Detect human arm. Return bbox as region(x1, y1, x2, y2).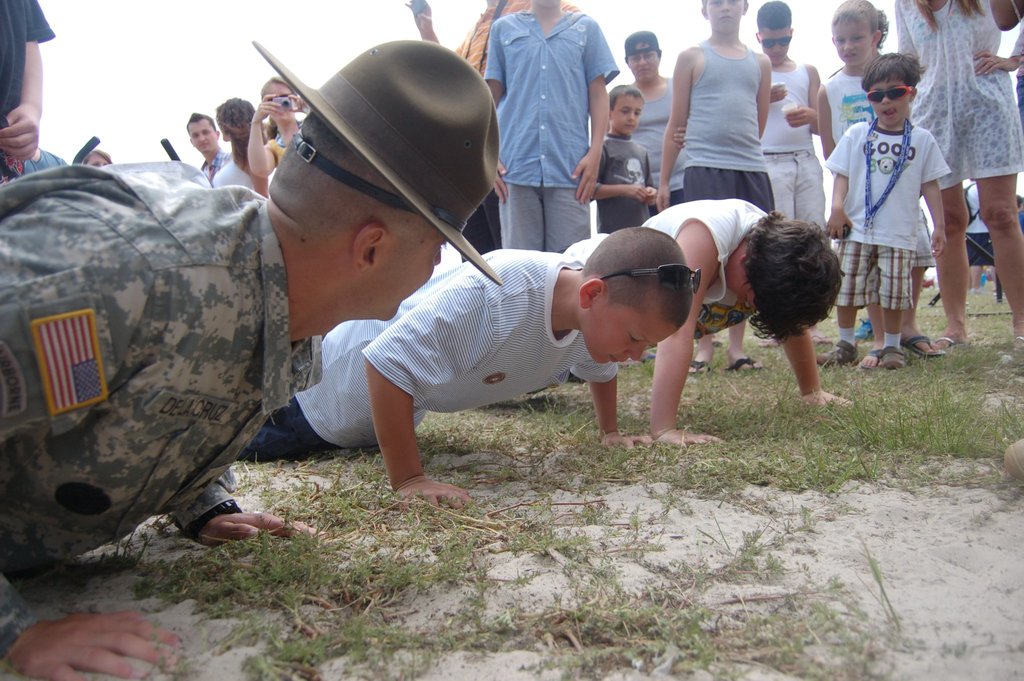
region(748, 57, 776, 136).
